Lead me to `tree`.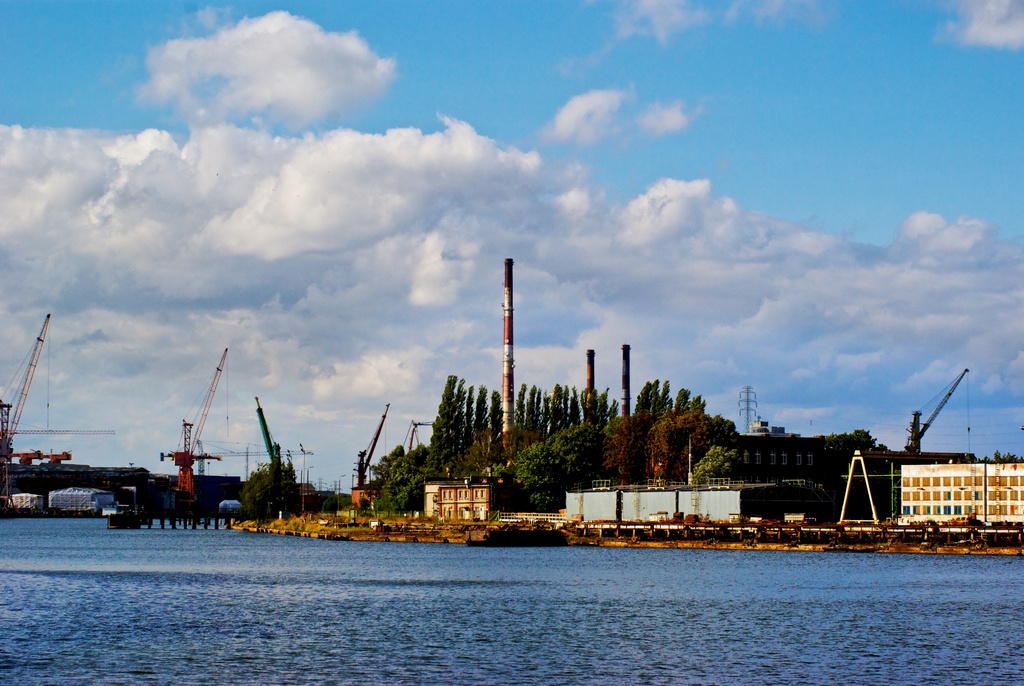
Lead to rect(370, 436, 426, 510).
